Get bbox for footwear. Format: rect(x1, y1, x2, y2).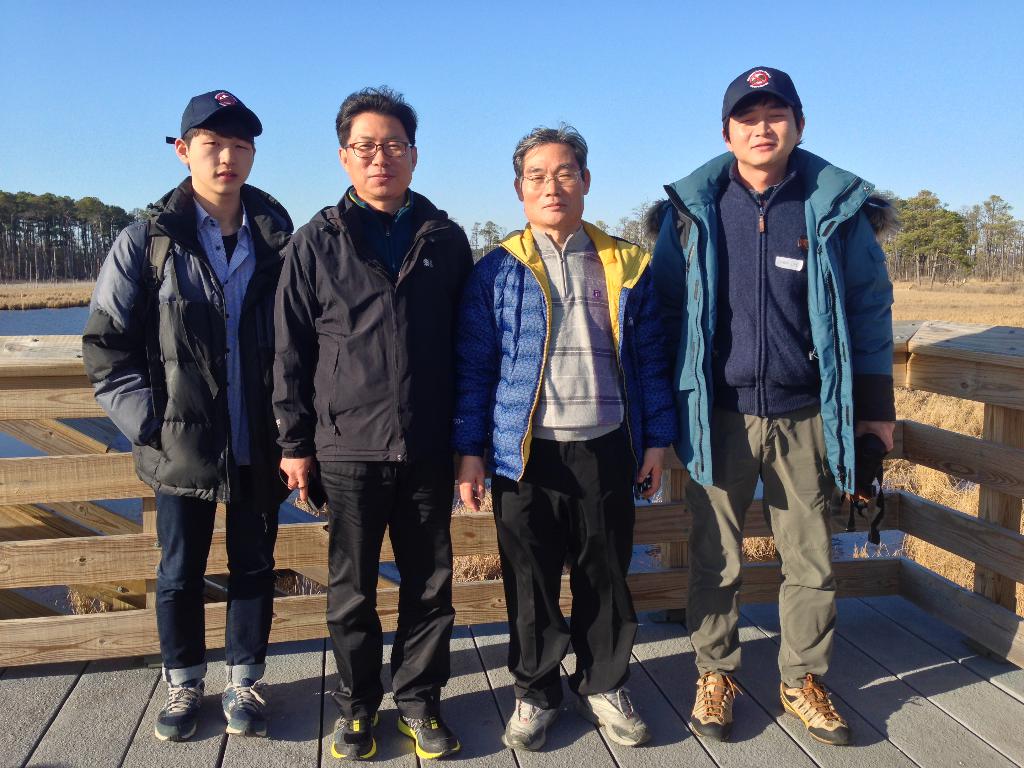
rect(505, 693, 564, 756).
